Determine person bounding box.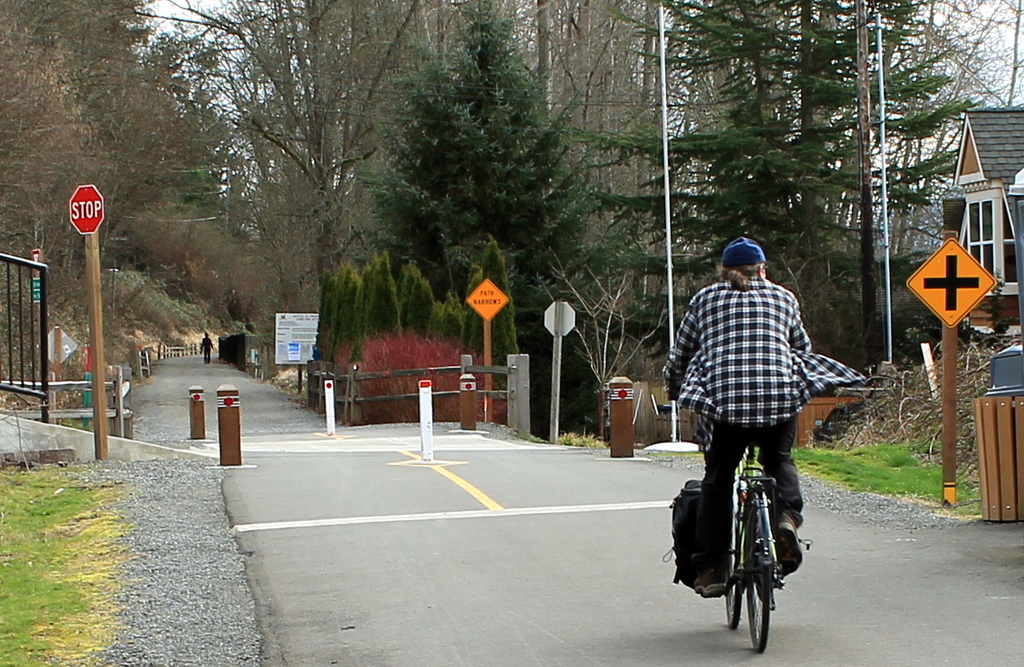
Determined: region(194, 330, 218, 362).
